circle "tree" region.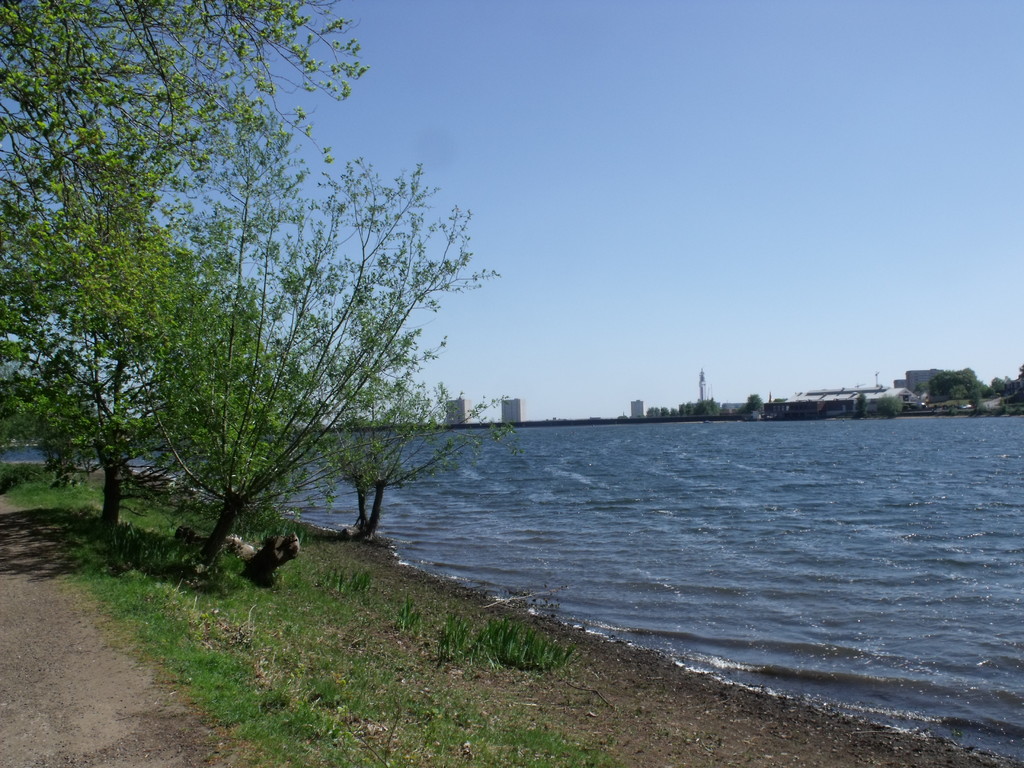
Region: 876:393:906:419.
